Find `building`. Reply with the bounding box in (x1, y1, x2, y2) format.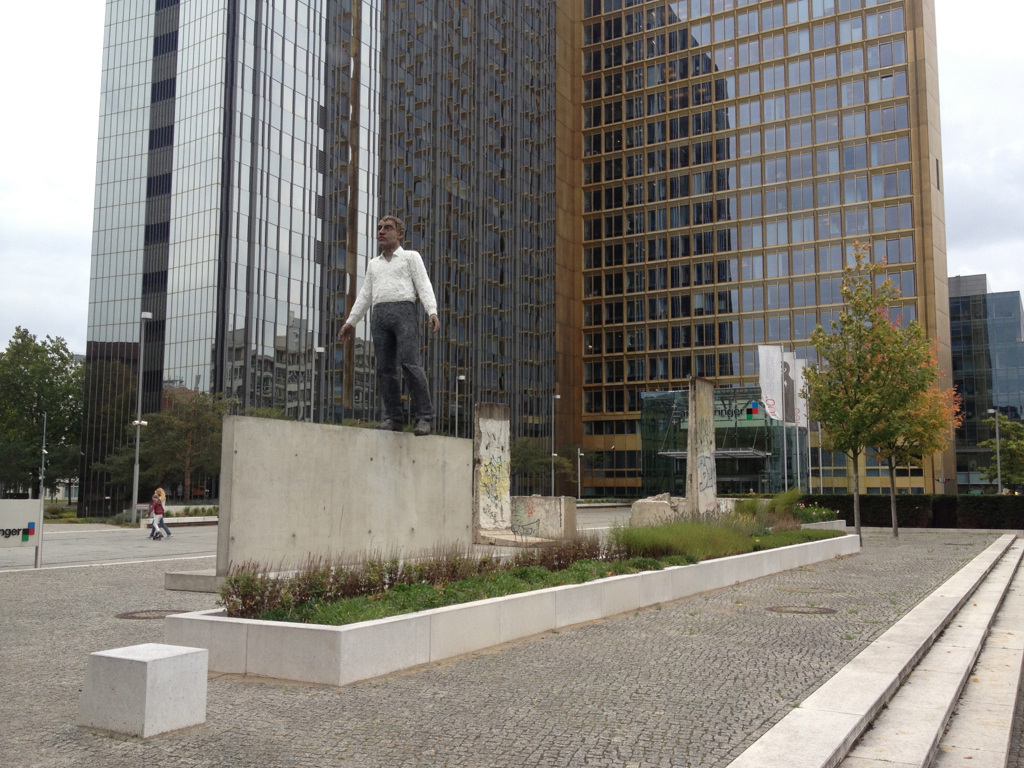
(555, 0, 956, 498).
